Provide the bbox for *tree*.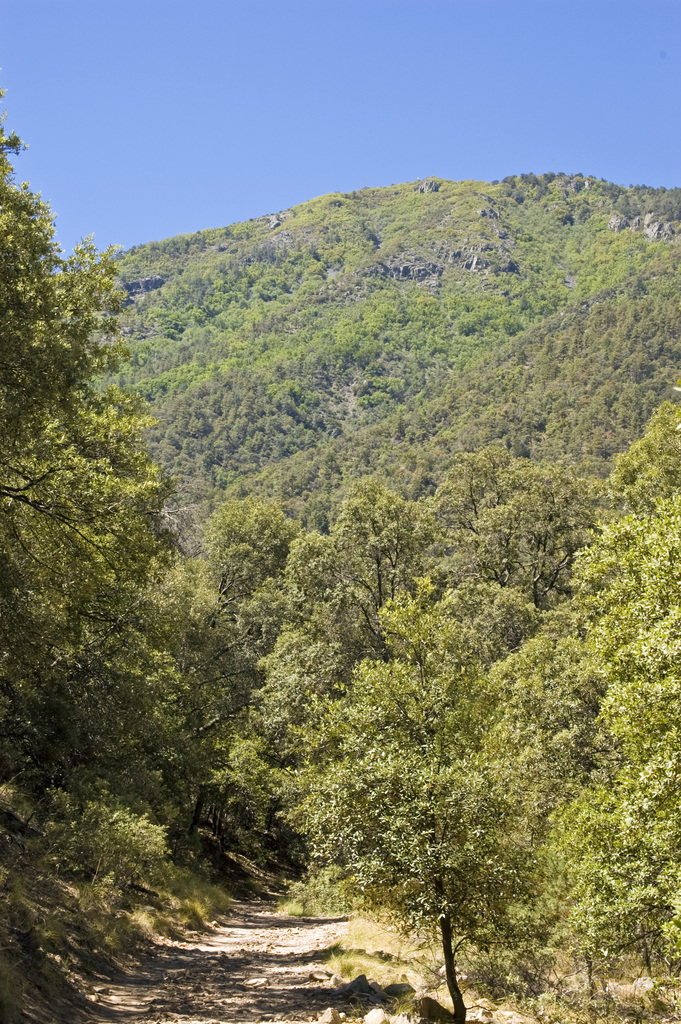
268,569,554,1023.
